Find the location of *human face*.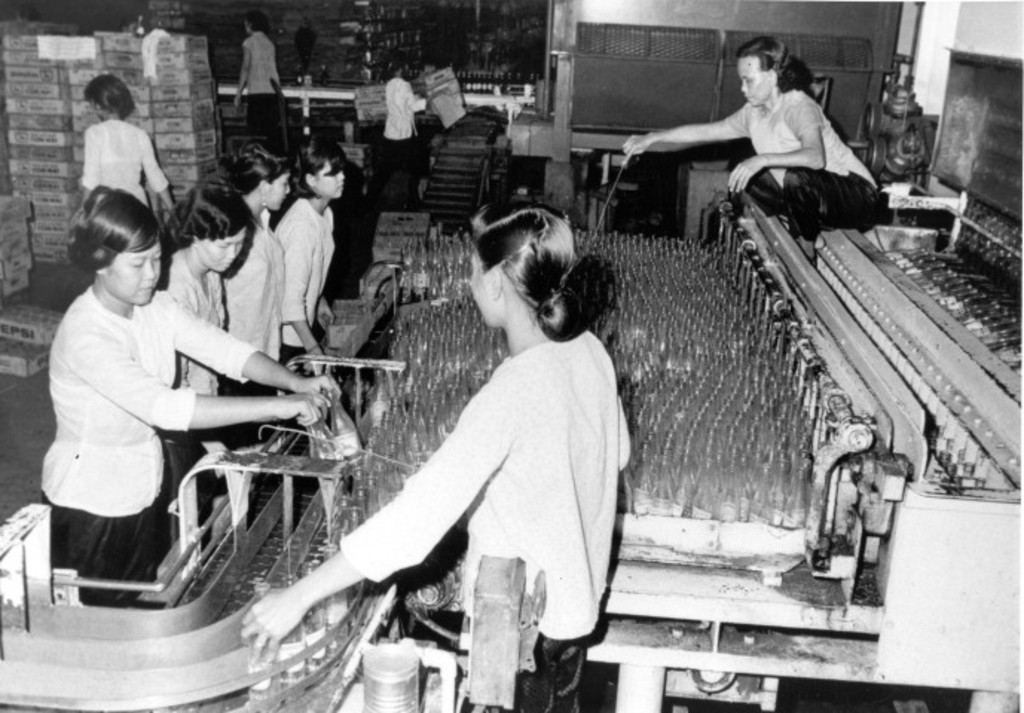
Location: crop(320, 150, 349, 201).
